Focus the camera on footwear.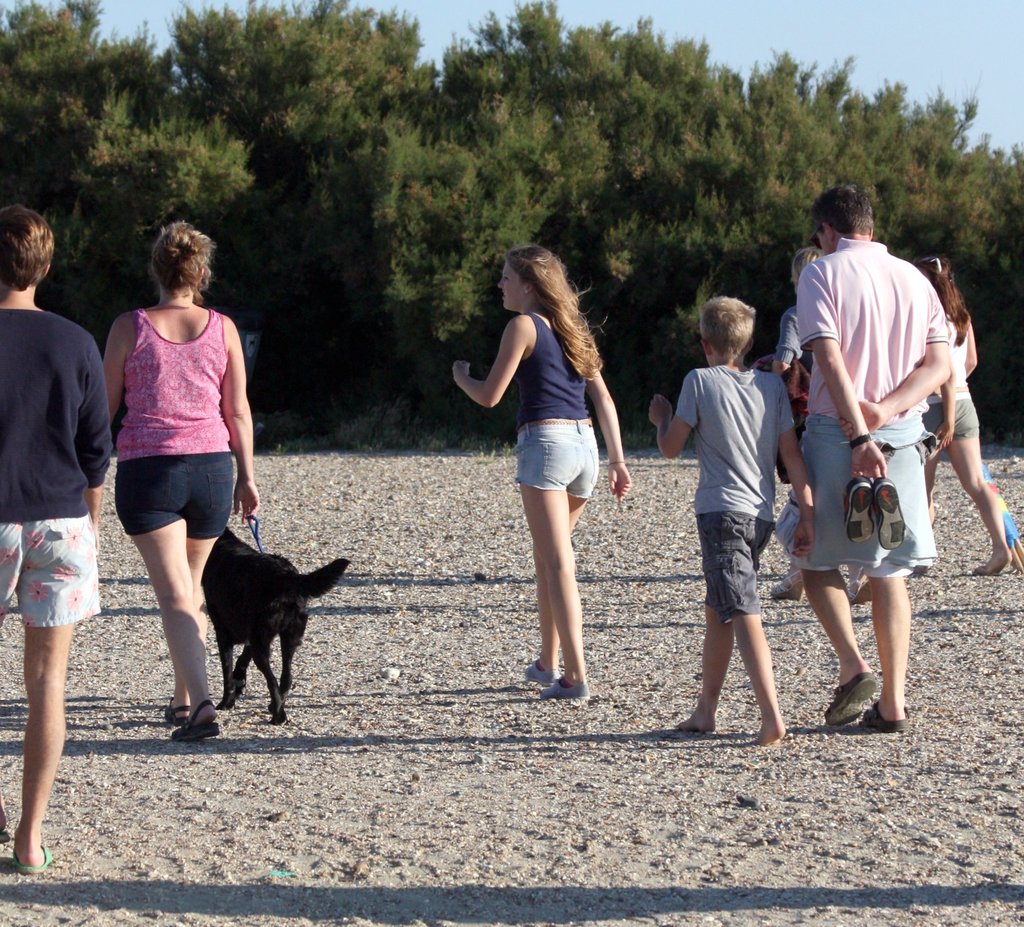
Focus region: x1=543, y1=681, x2=592, y2=698.
